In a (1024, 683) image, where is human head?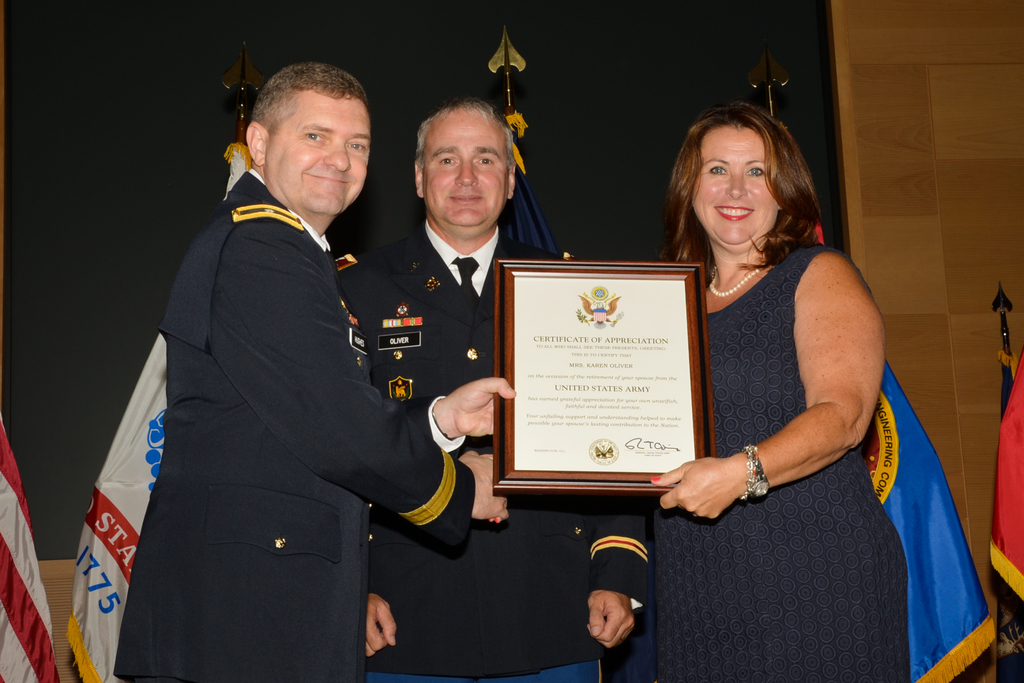
bbox(413, 98, 519, 229).
